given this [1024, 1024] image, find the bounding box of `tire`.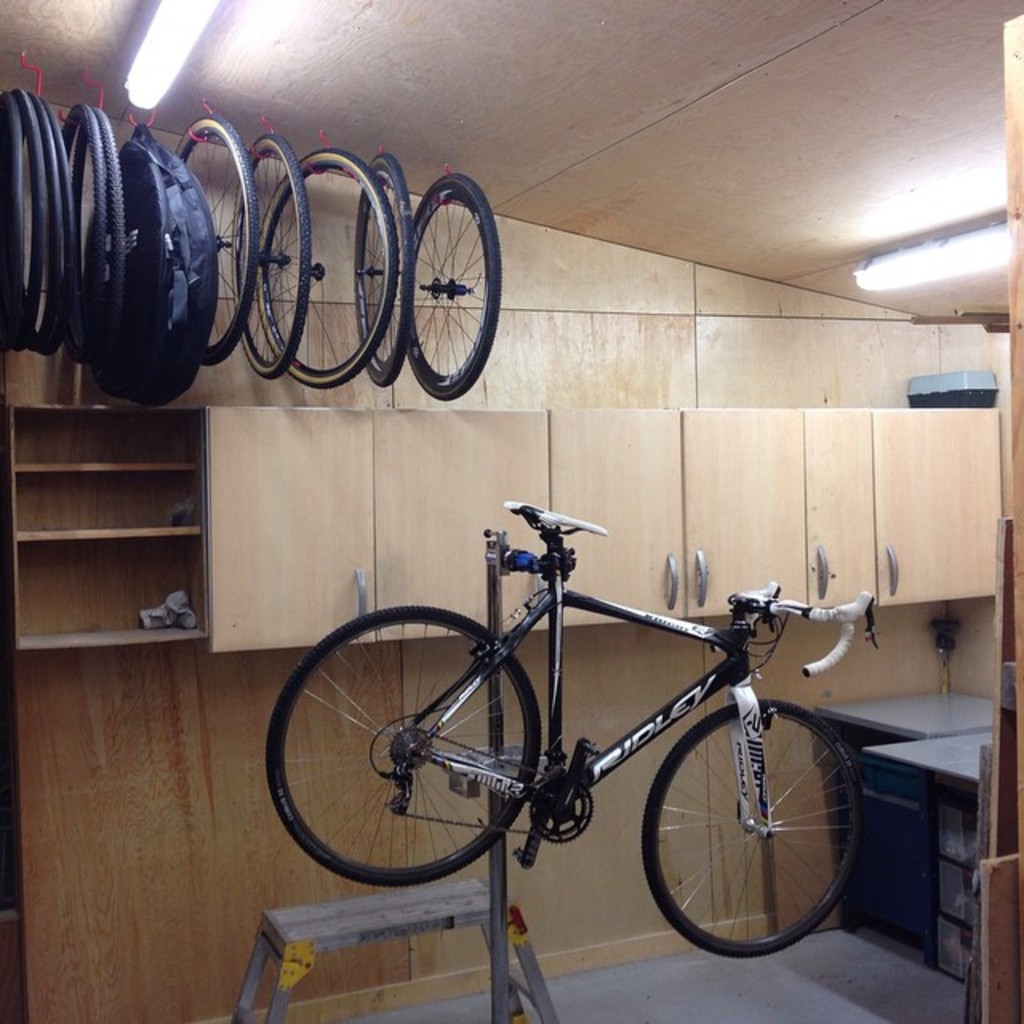
(left=269, top=603, right=538, bottom=890).
